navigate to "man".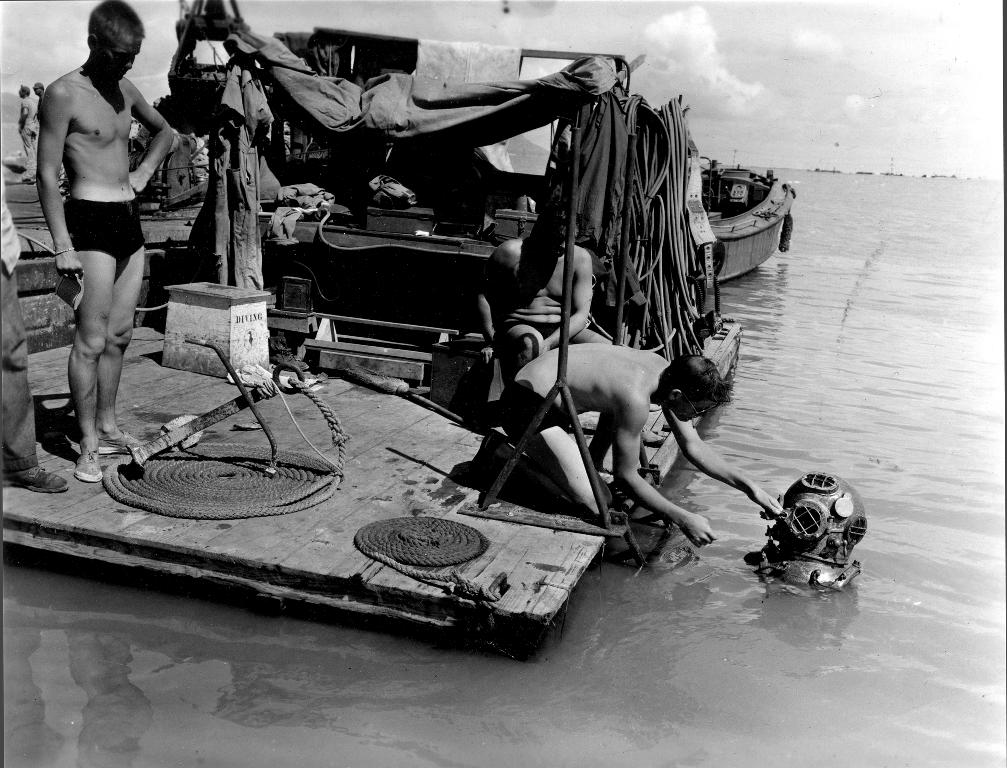
Navigation target: pyautogui.locateOnScreen(13, 84, 39, 175).
